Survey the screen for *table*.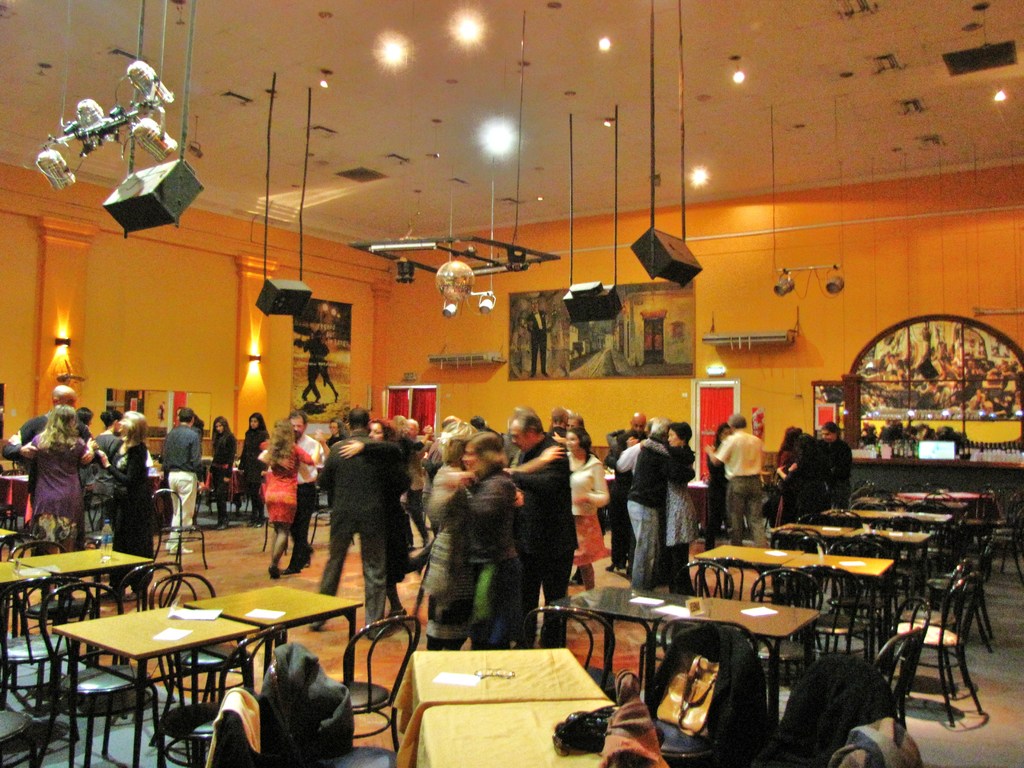
Survey found: x1=532, y1=579, x2=828, y2=733.
